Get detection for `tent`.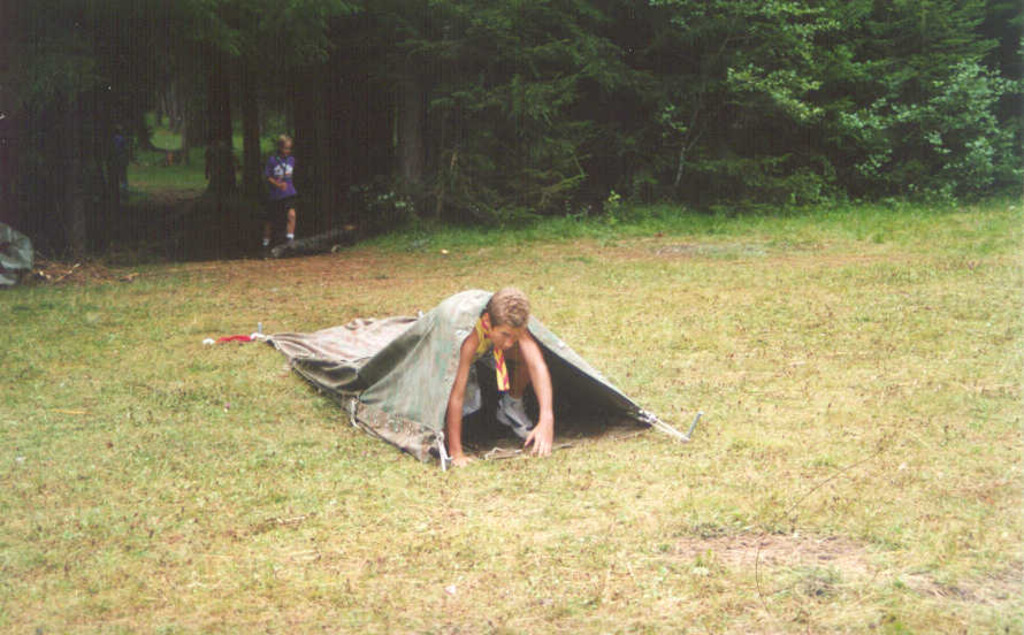
Detection: BBox(202, 290, 688, 477).
